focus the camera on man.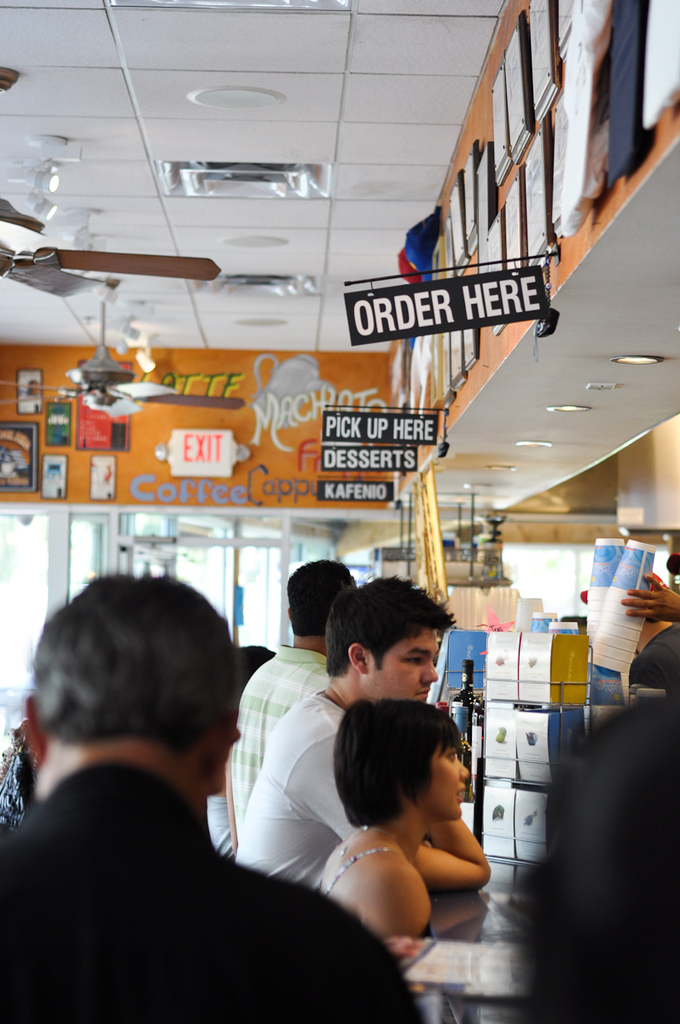
Focus region: [15, 554, 320, 1019].
